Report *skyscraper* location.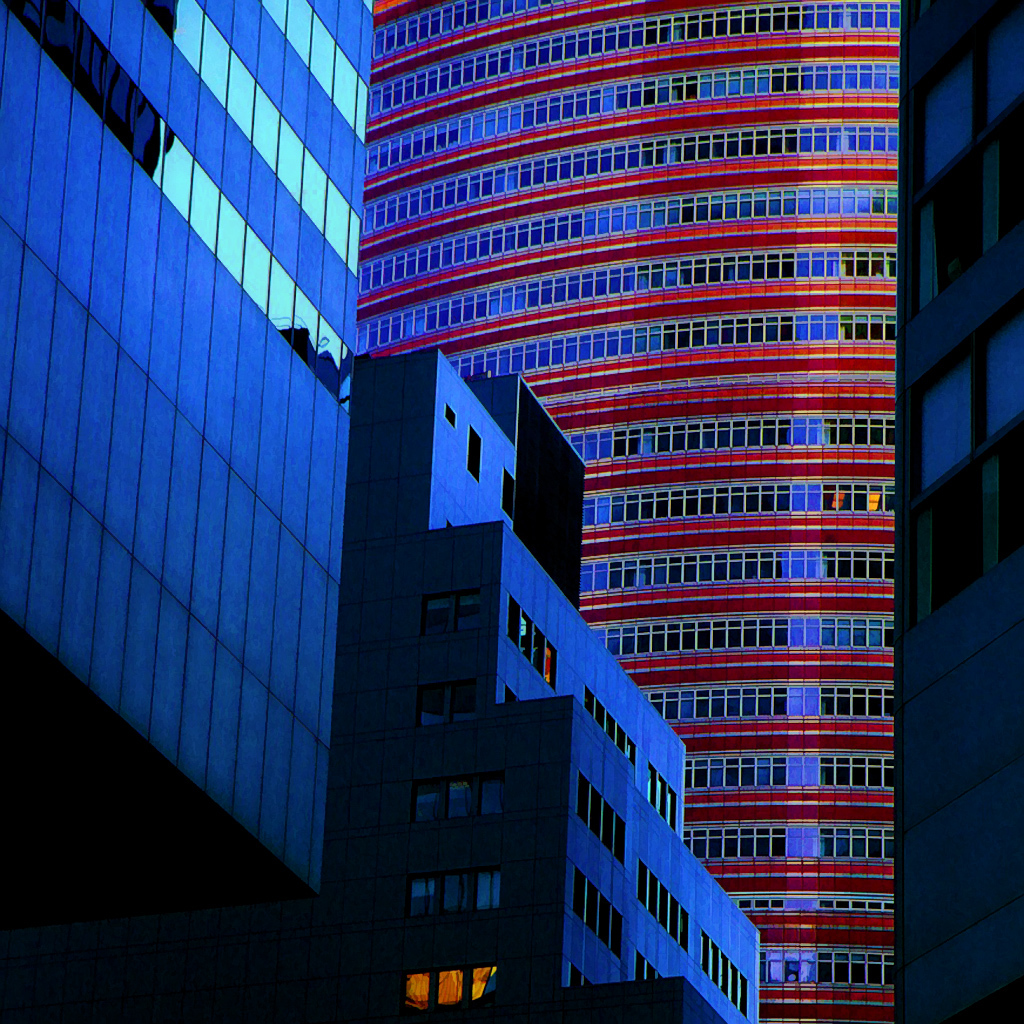
Report: (356, 0, 902, 1023).
